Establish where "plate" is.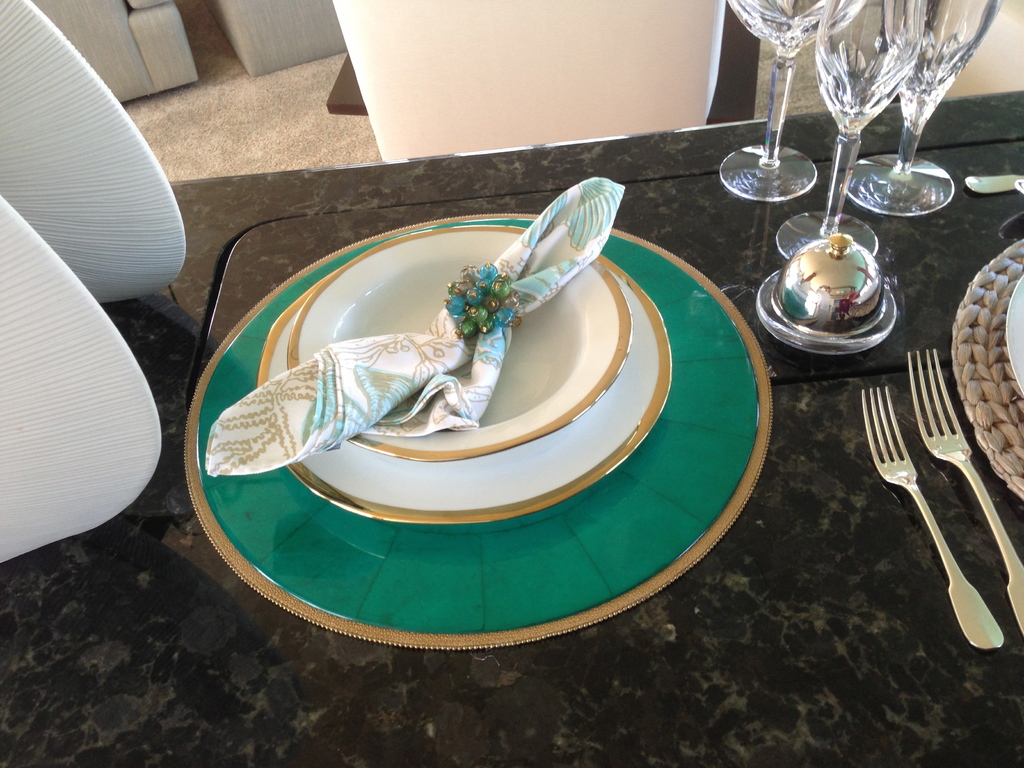
Established at crop(948, 245, 1023, 493).
